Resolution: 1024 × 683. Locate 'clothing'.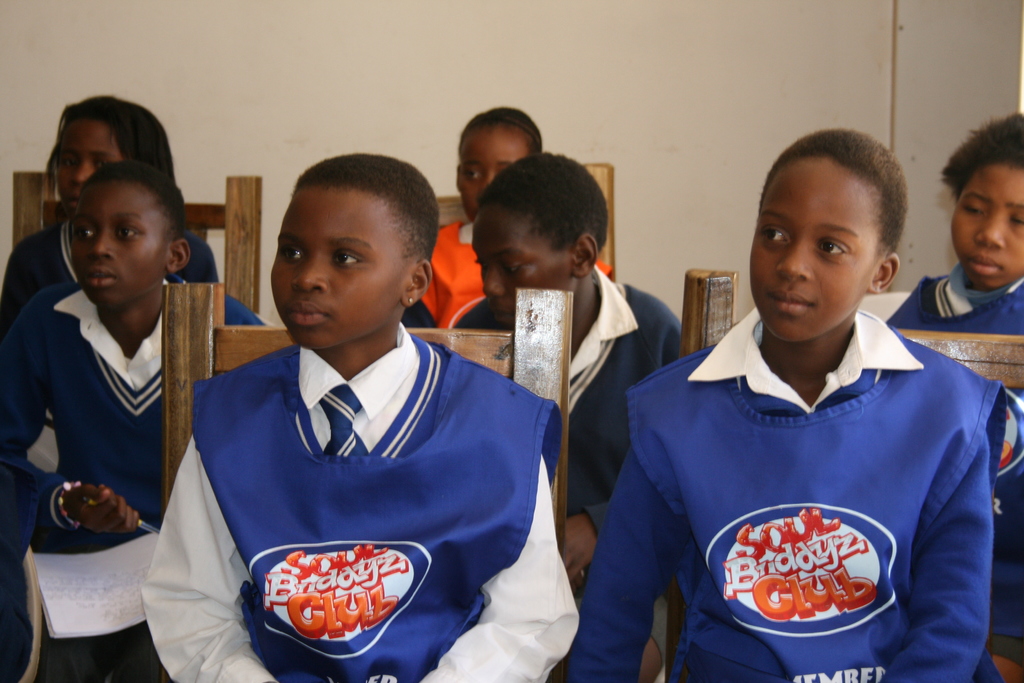
[left=456, top=262, right=682, bottom=595].
